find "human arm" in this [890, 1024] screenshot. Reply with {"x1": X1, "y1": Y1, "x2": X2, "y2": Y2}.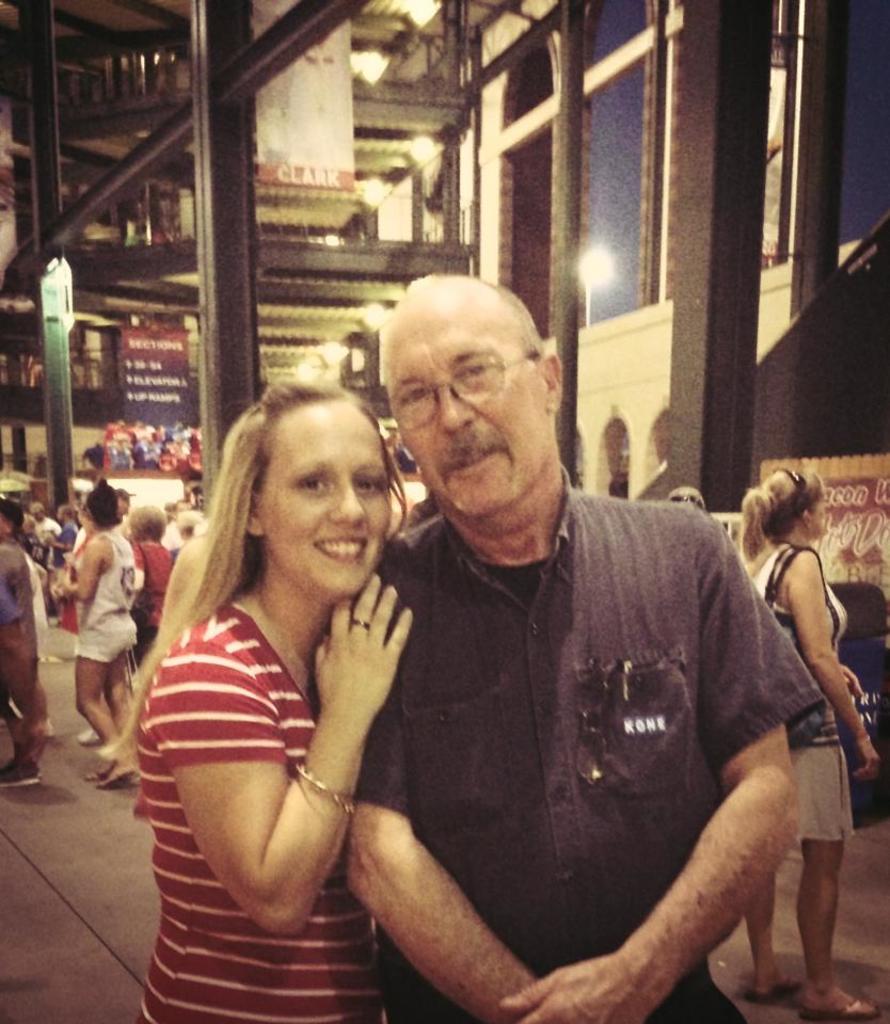
{"x1": 146, "y1": 538, "x2": 439, "y2": 976}.
